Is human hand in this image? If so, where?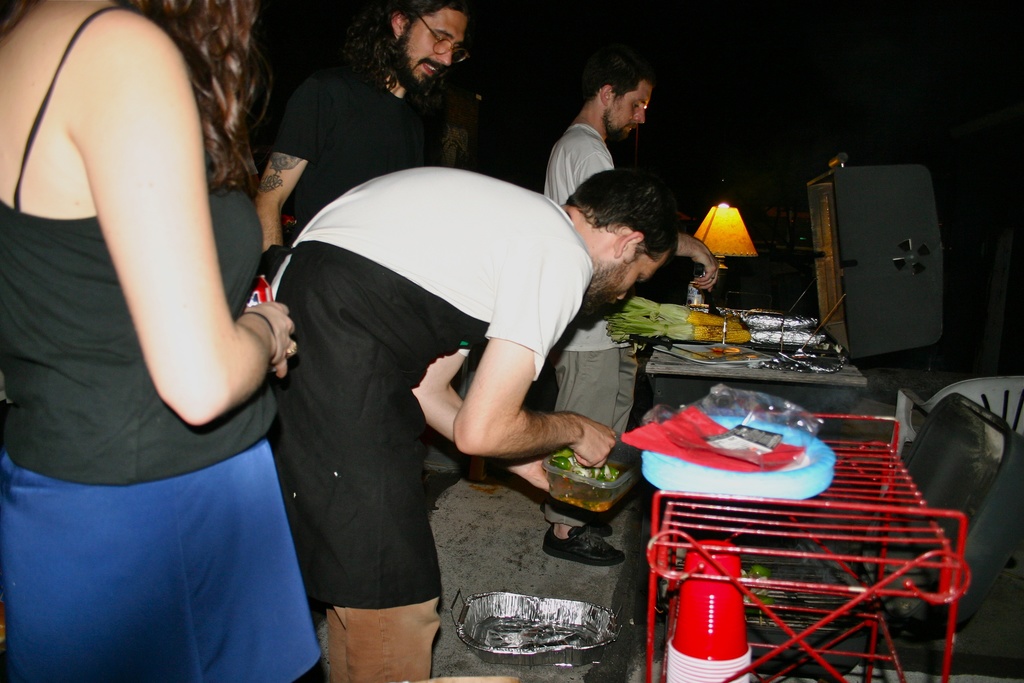
Yes, at x1=243 y1=299 x2=299 y2=381.
